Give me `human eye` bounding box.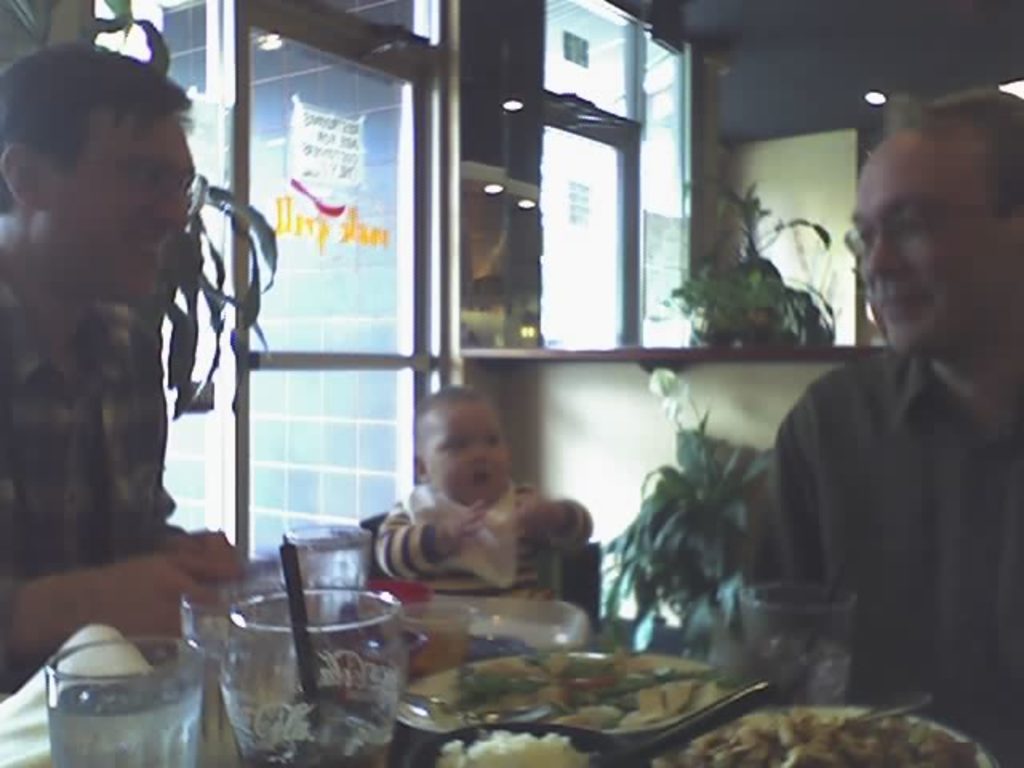
region(488, 442, 502, 448).
